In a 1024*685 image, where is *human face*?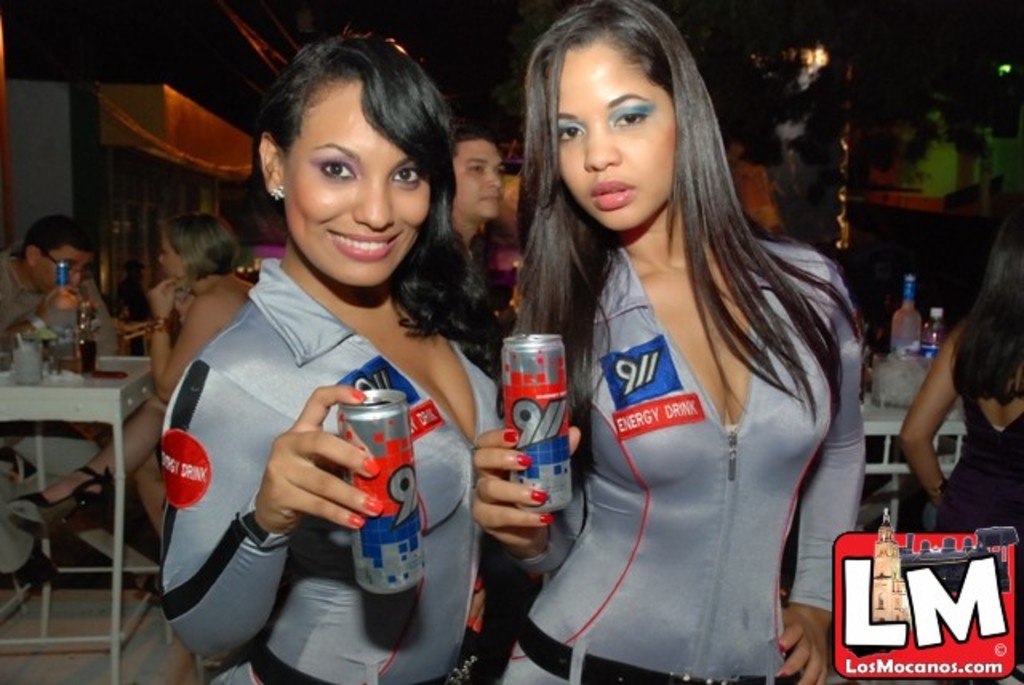
<bbox>282, 70, 435, 288</bbox>.
